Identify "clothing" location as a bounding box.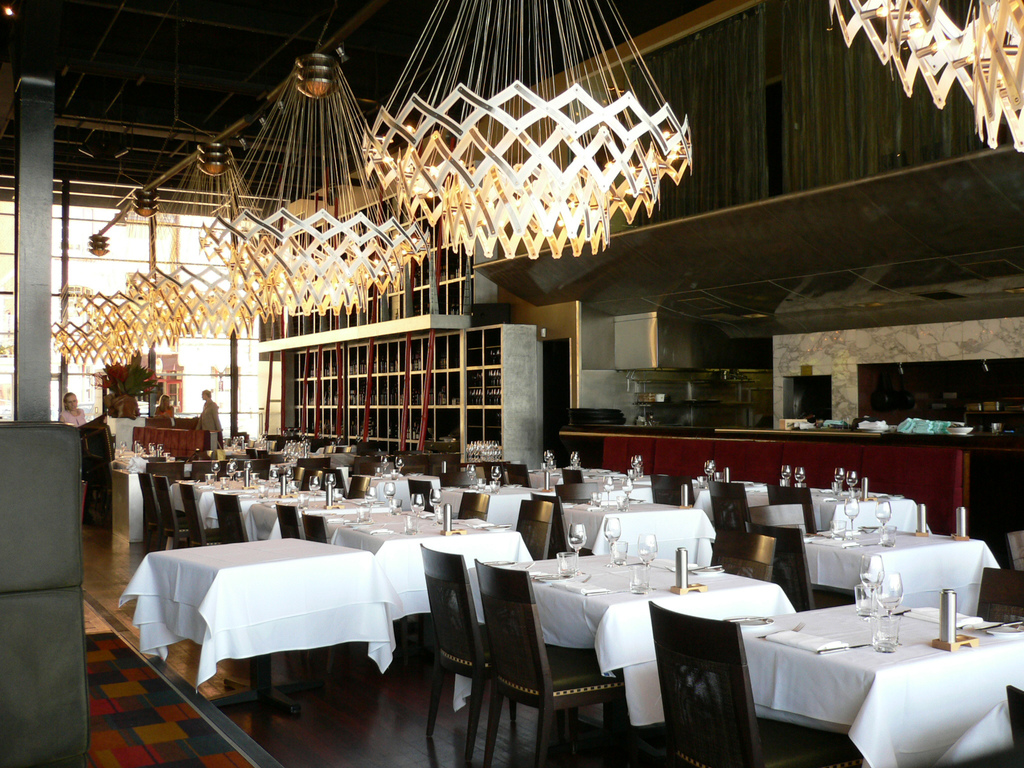
x1=197 y1=397 x2=222 y2=441.
